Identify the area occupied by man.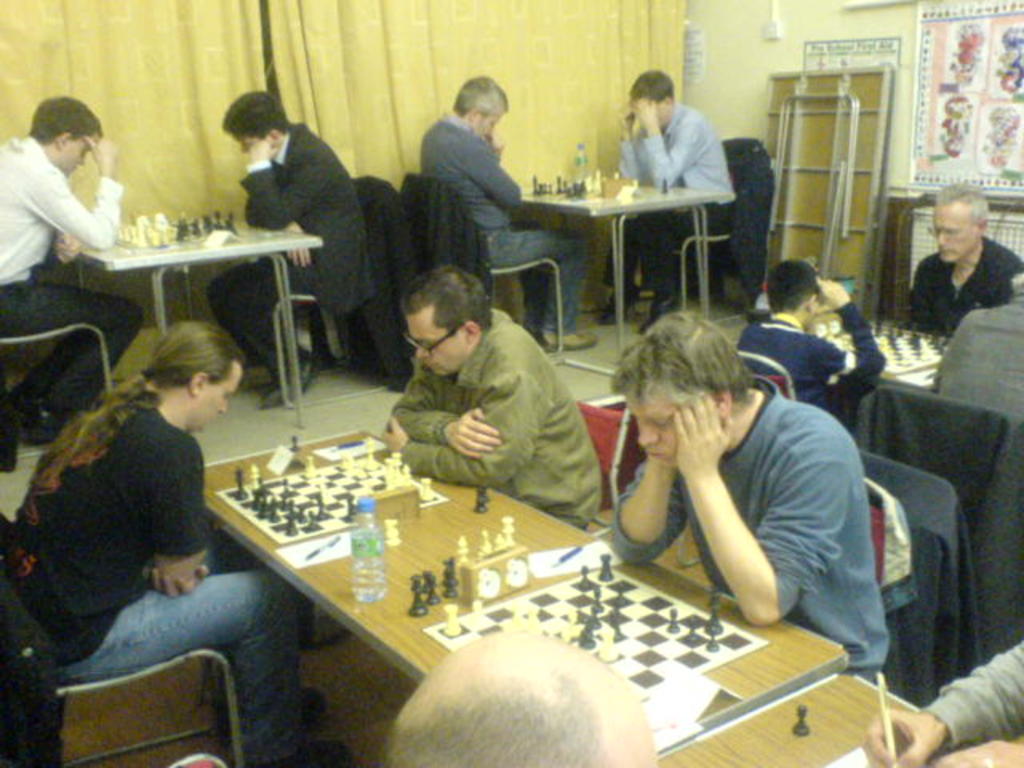
Area: [x1=6, y1=325, x2=352, y2=766].
